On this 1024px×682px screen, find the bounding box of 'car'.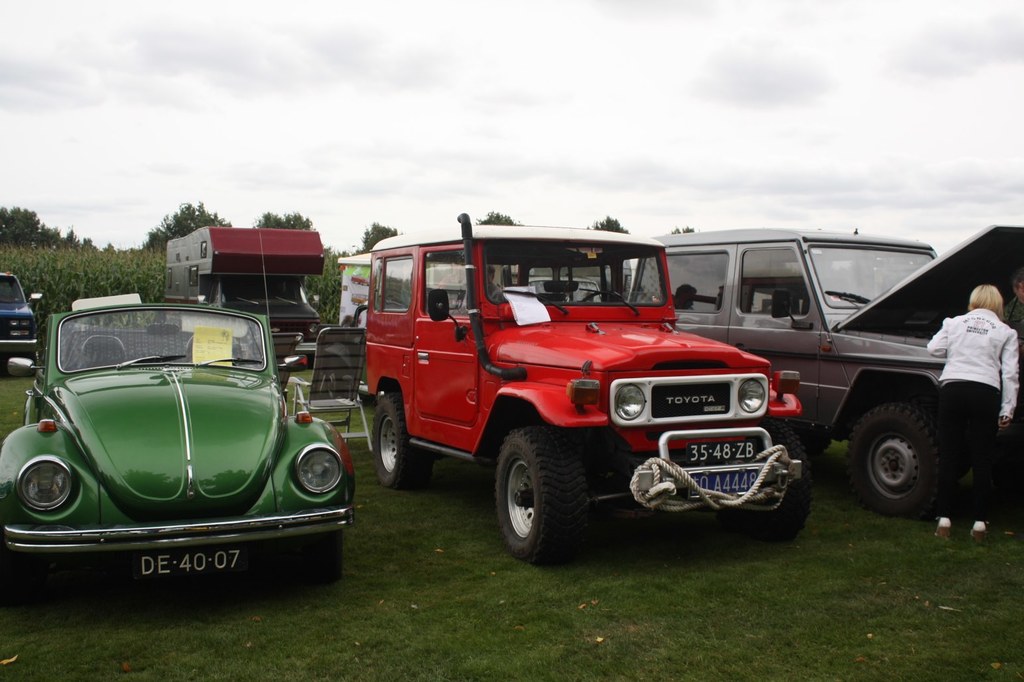
Bounding box: bbox(625, 226, 1022, 522).
